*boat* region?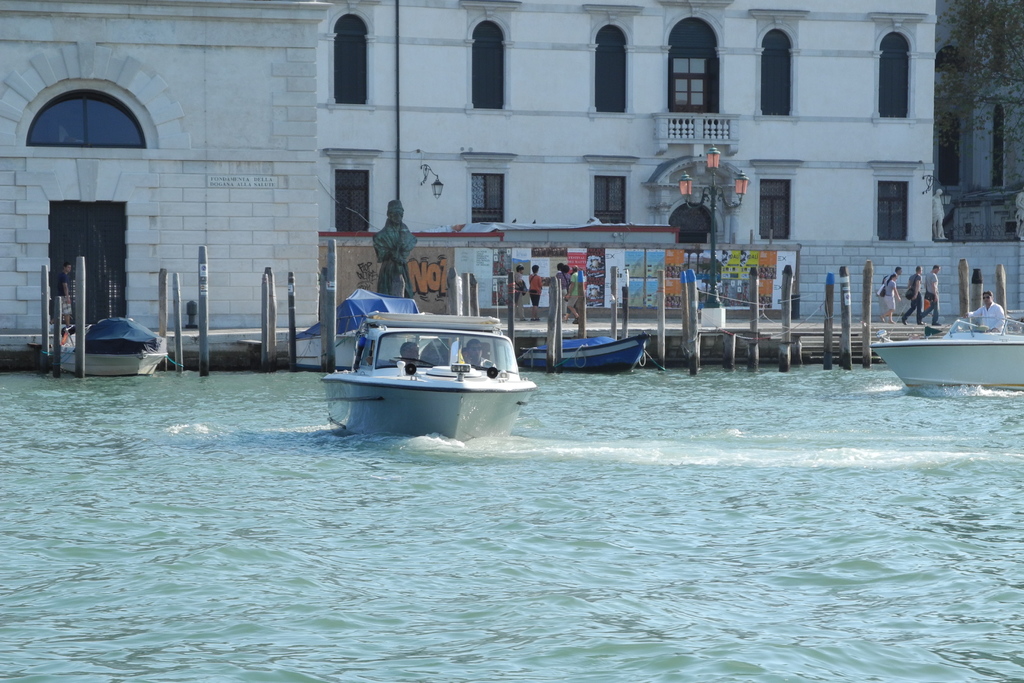
box=[504, 324, 648, 370]
